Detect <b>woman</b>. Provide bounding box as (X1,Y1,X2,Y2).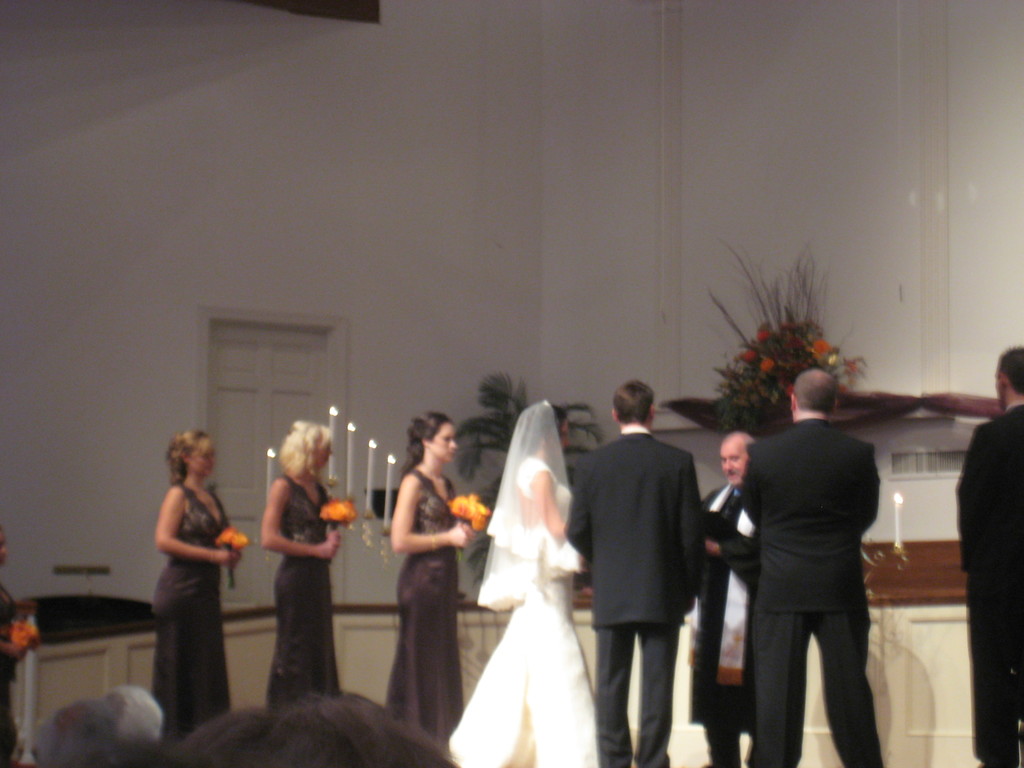
(468,373,601,767).
